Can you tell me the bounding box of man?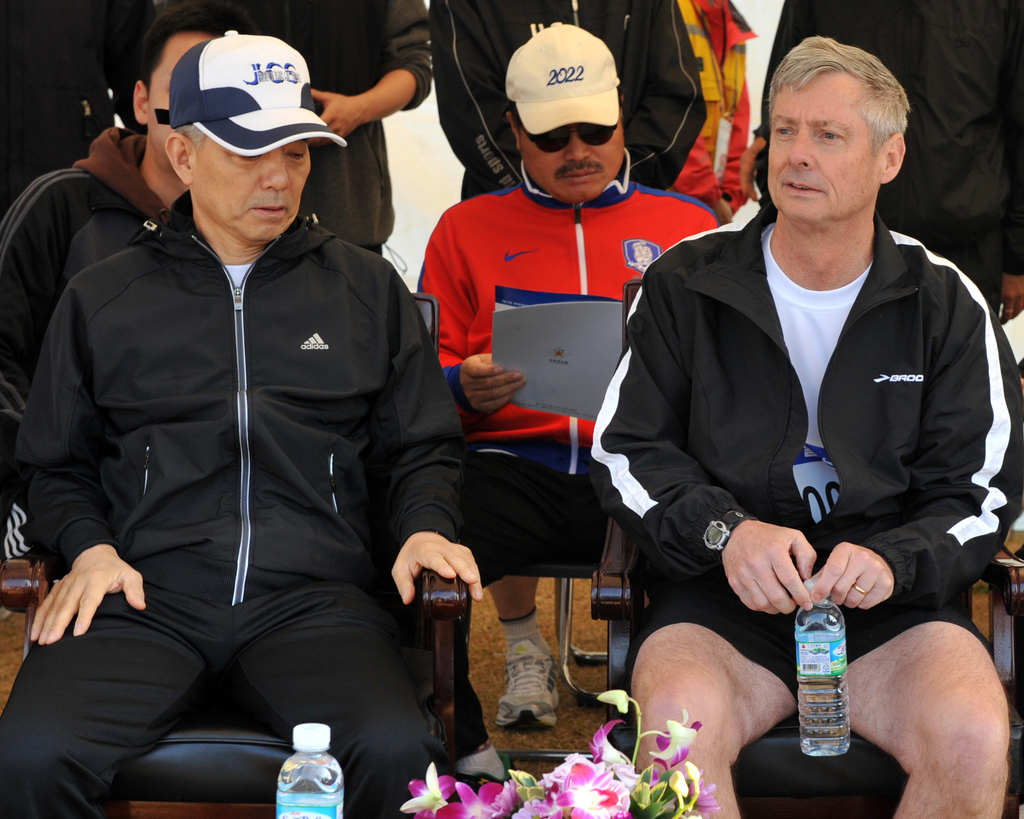
select_region(576, 34, 1022, 818).
